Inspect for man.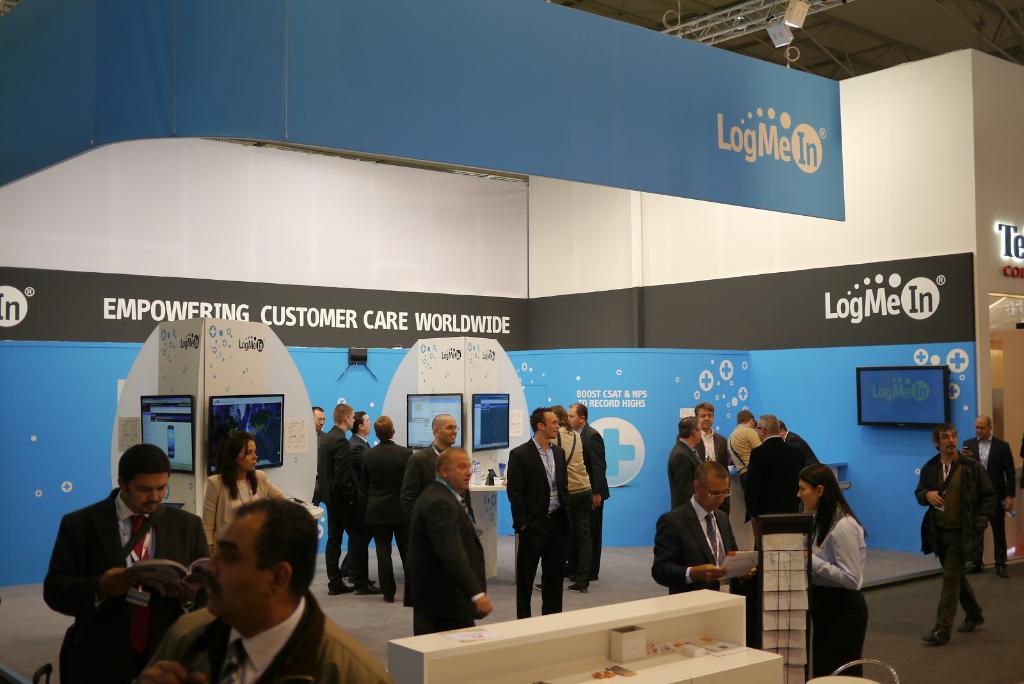
Inspection: bbox=[692, 403, 728, 464].
